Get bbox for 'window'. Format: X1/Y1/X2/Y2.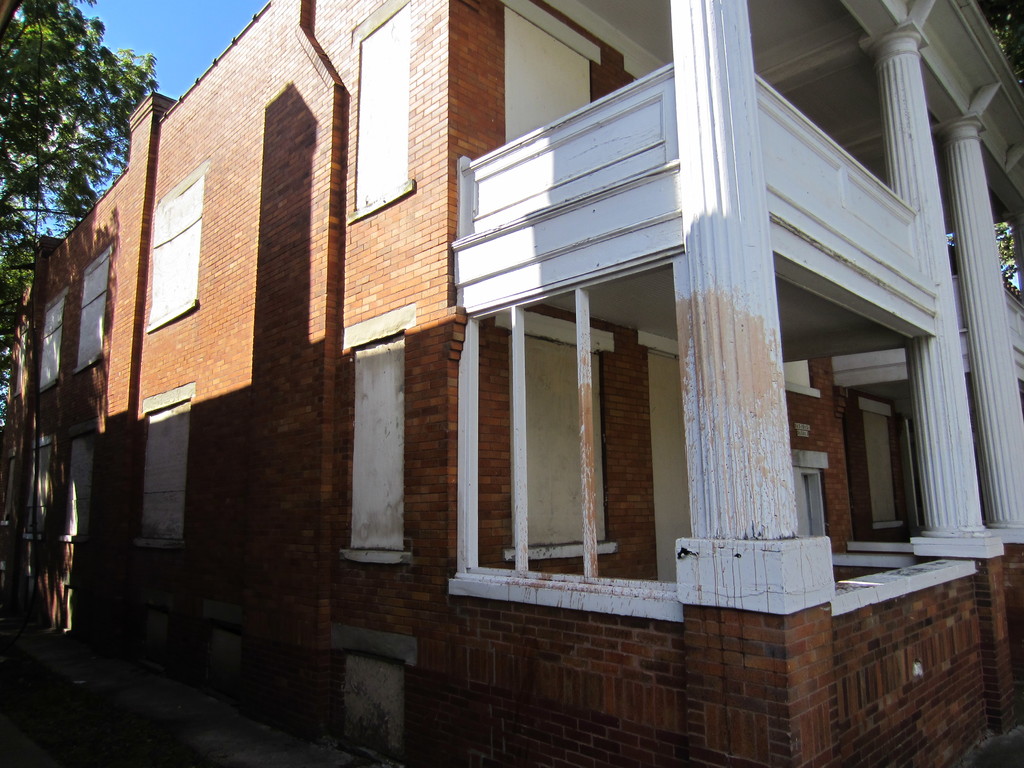
59/427/103/541.
